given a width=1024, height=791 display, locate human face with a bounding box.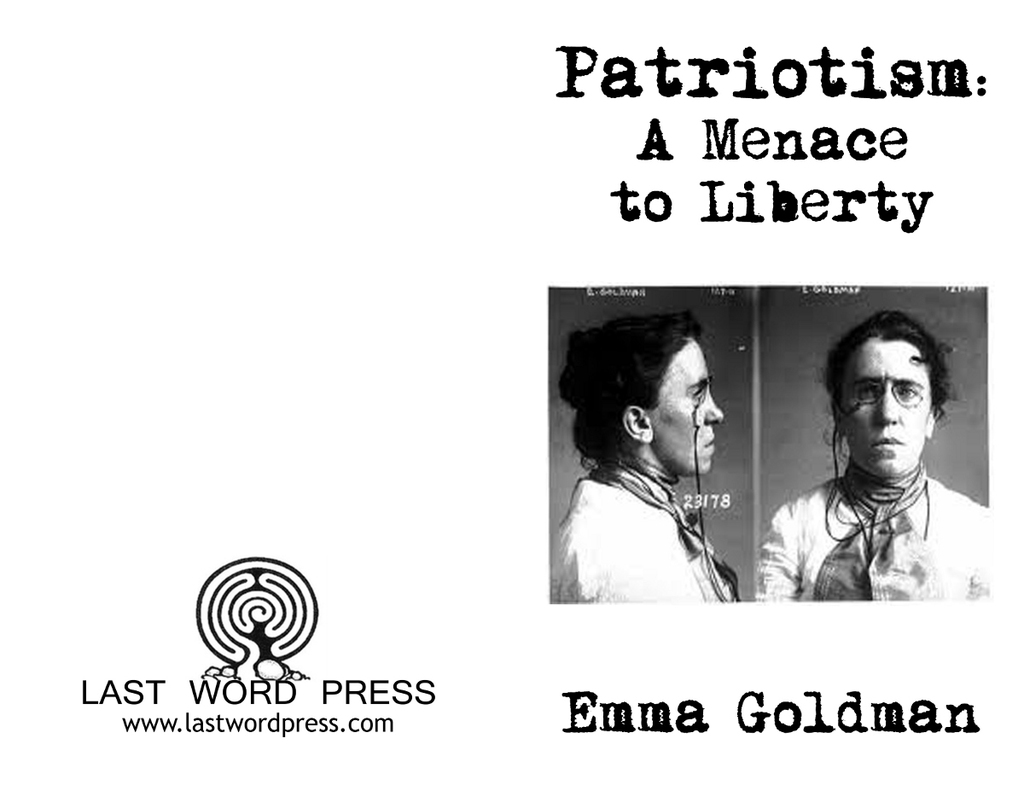
Located: box(658, 340, 728, 468).
